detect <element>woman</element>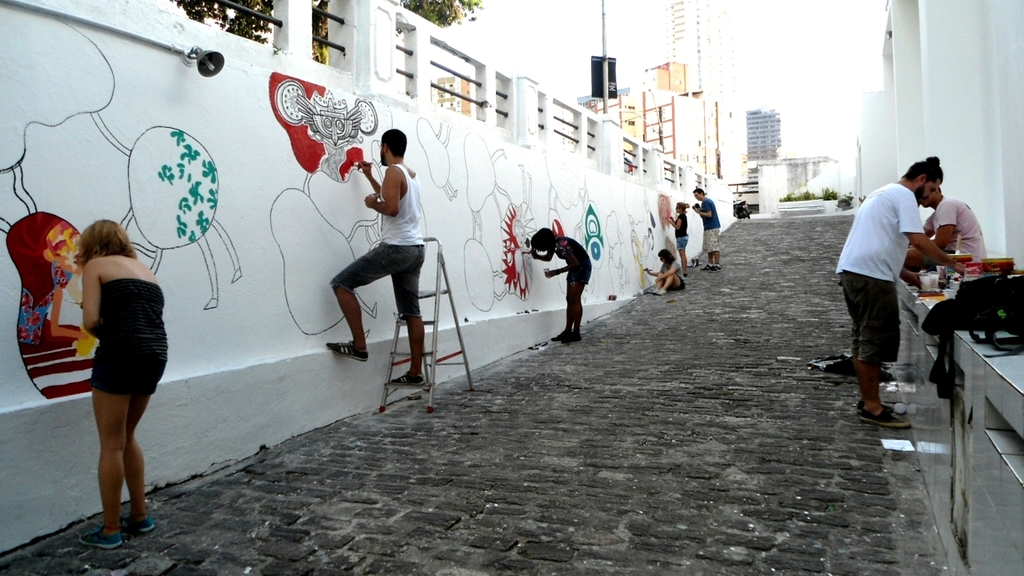
pyautogui.locateOnScreen(641, 249, 684, 297)
